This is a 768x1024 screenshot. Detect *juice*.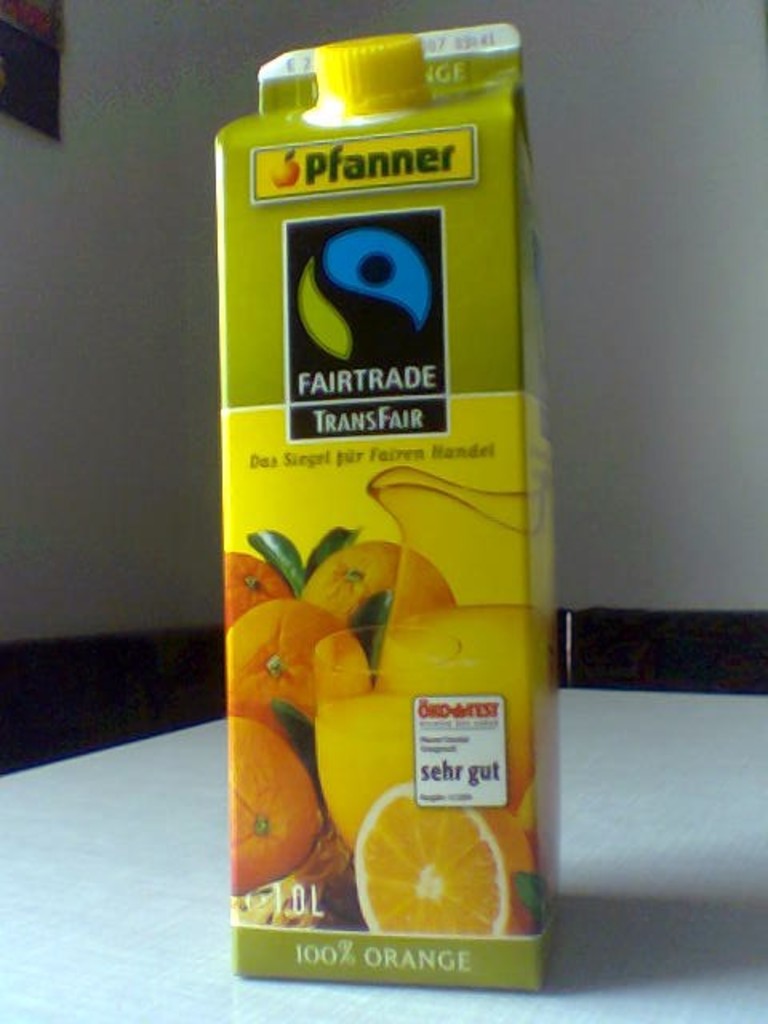
<region>373, 605, 541, 814</region>.
